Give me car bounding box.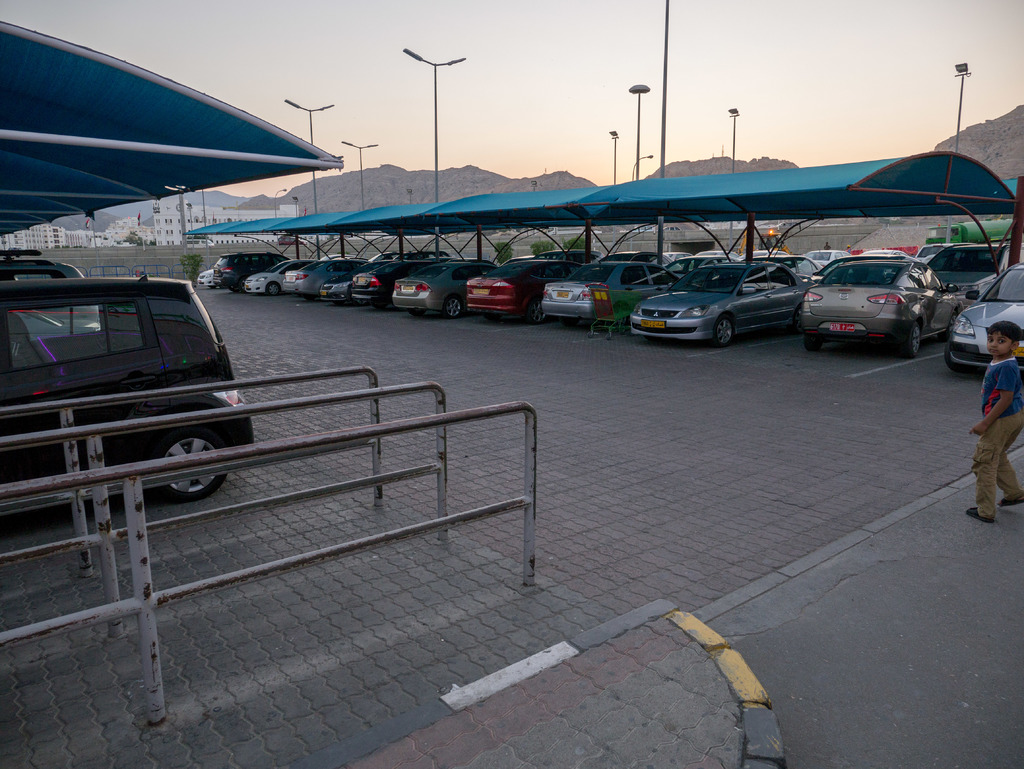
box=[0, 250, 83, 280].
